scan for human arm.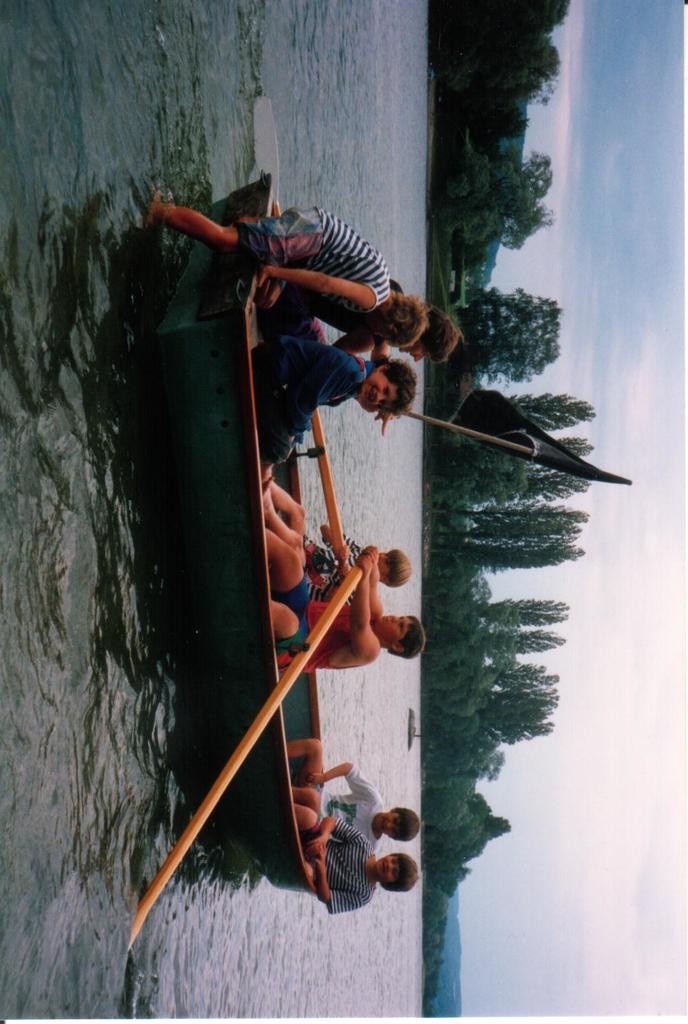
Scan result: 351, 550, 378, 664.
